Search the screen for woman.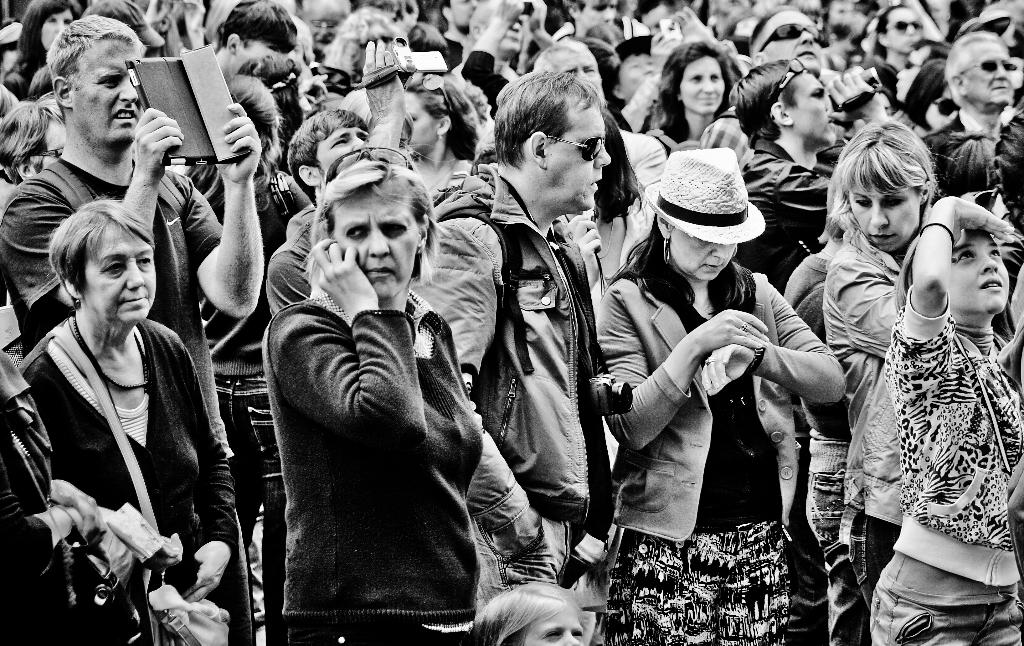
Found at 258/147/483/645.
